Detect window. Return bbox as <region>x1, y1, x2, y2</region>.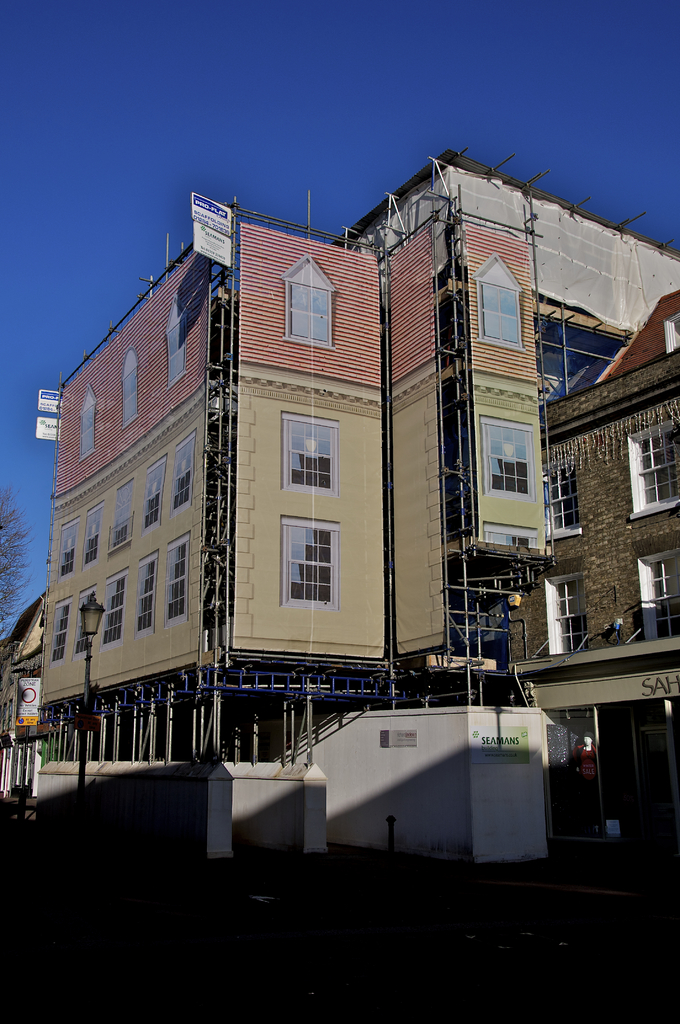
<region>282, 522, 343, 602</region>.
